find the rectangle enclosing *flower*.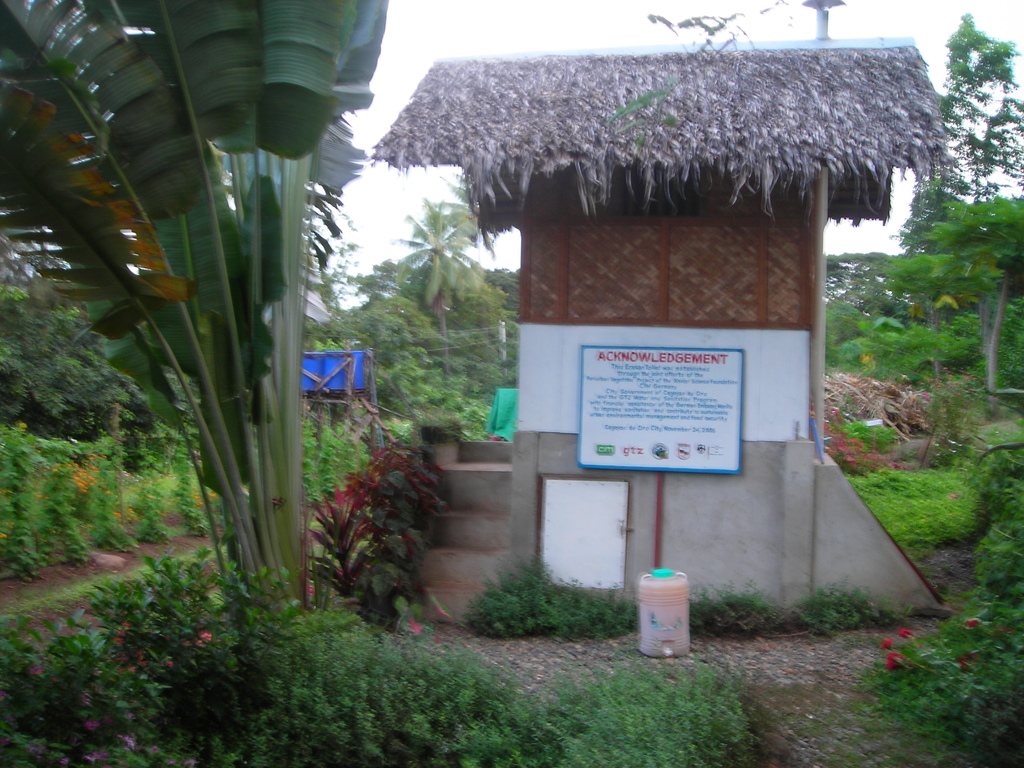
pyautogui.locateOnScreen(115, 640, 124, 648).
